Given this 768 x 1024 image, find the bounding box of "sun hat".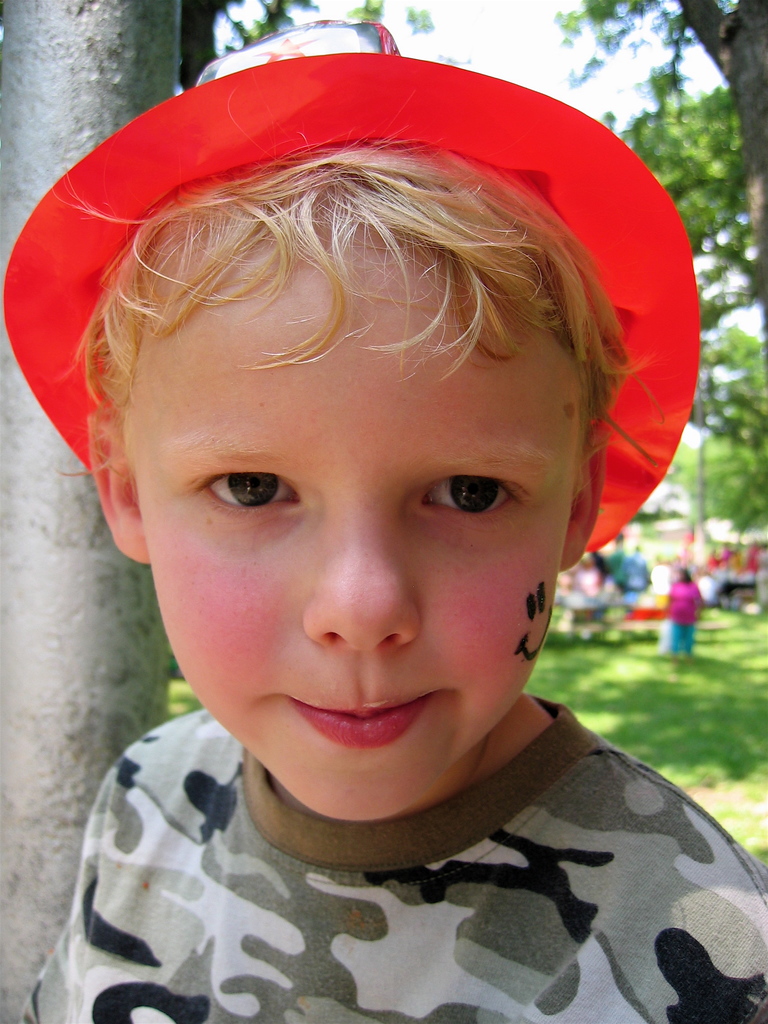
(0, 8, 698, 556).
